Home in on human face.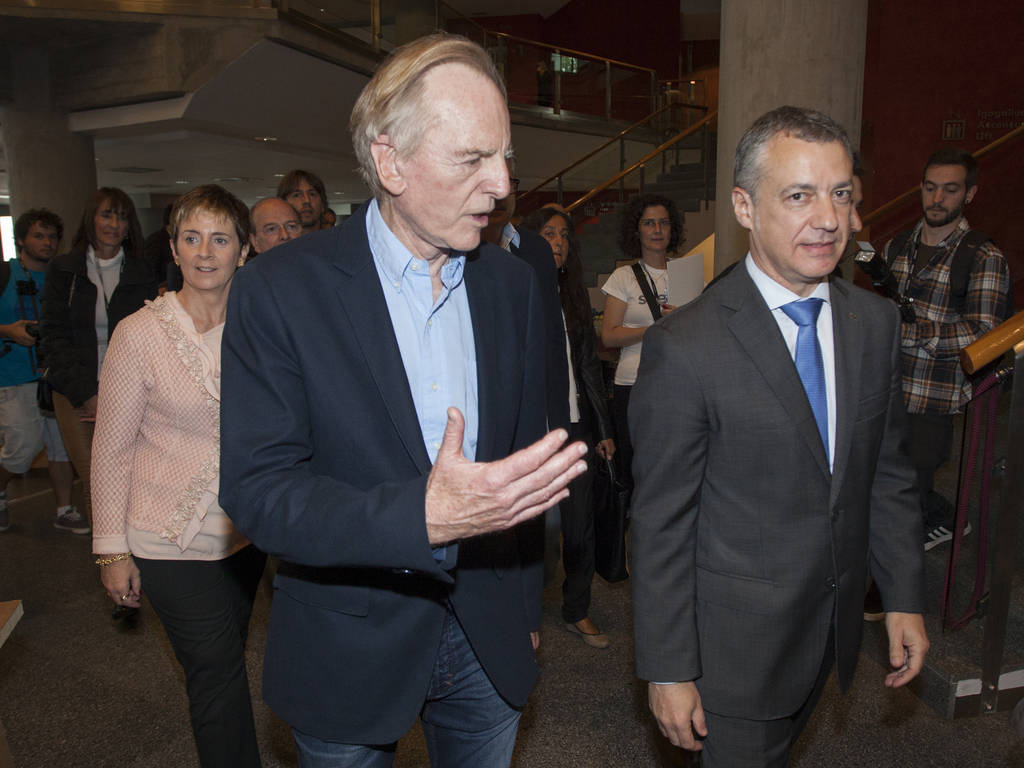
Homed in at {"left": 924, "top": 163, "right": 966, "bottom": 228}.
